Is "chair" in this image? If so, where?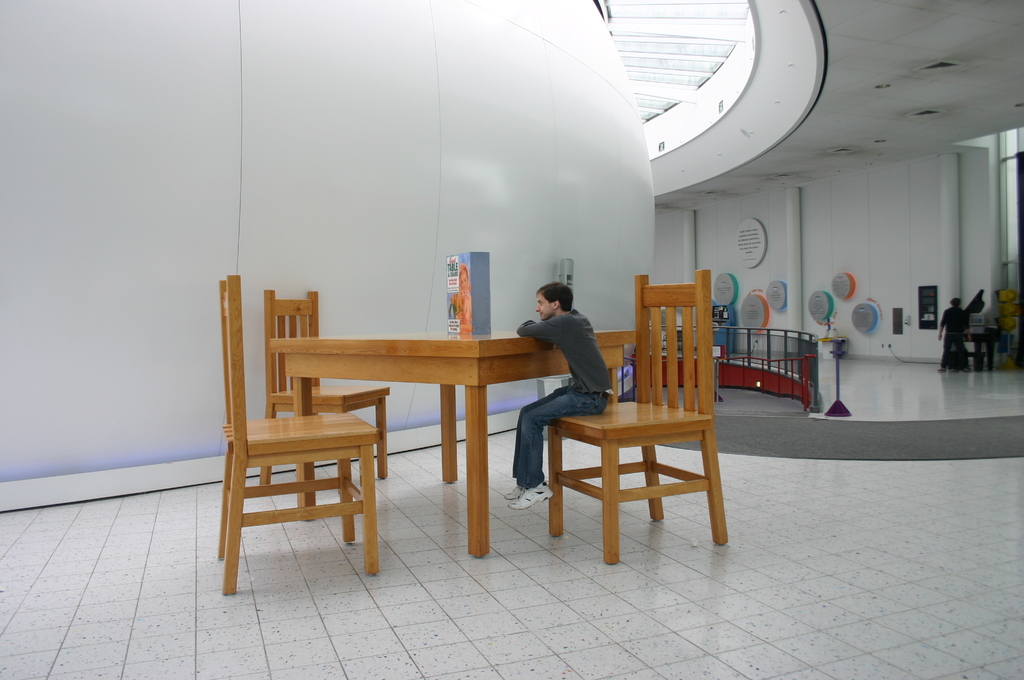
Yes, at region(262, 287, 390, 522).
